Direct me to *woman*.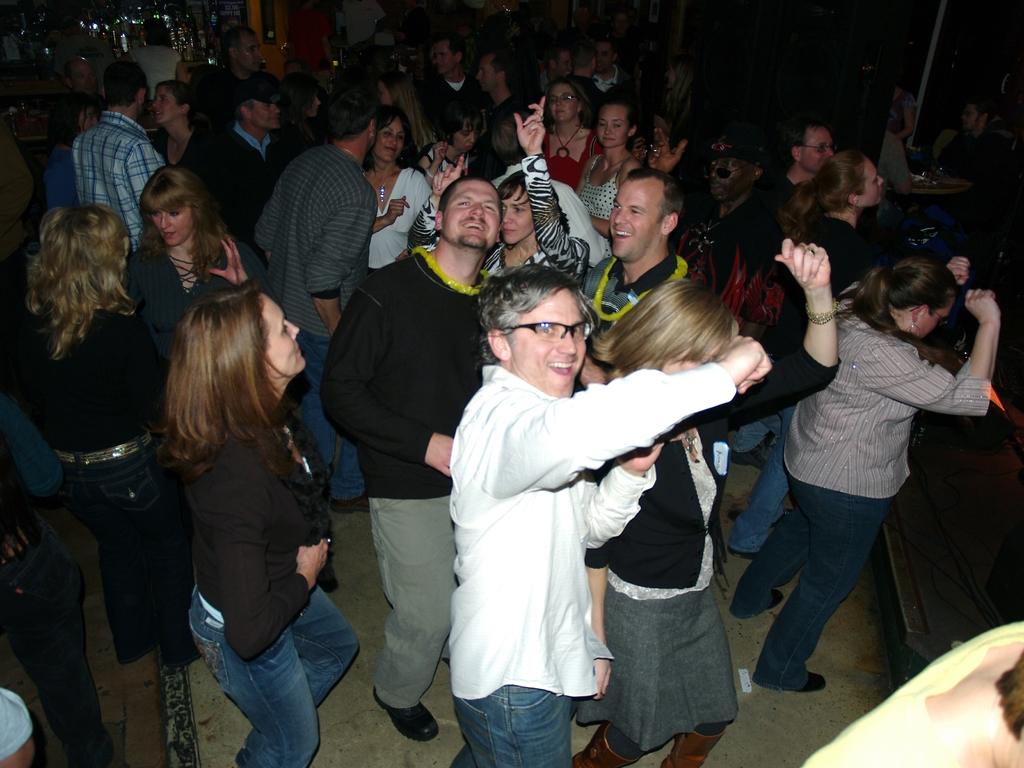
Direction: 355:99:440:277.
